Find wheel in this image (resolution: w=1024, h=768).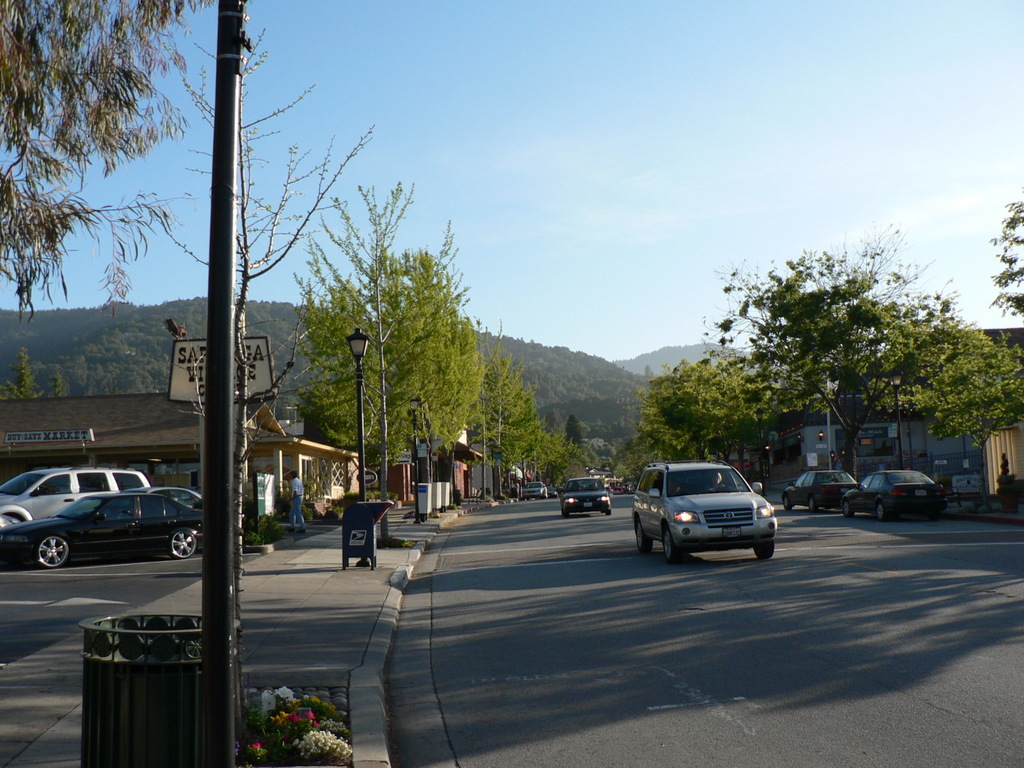
(634,521,652,550).
